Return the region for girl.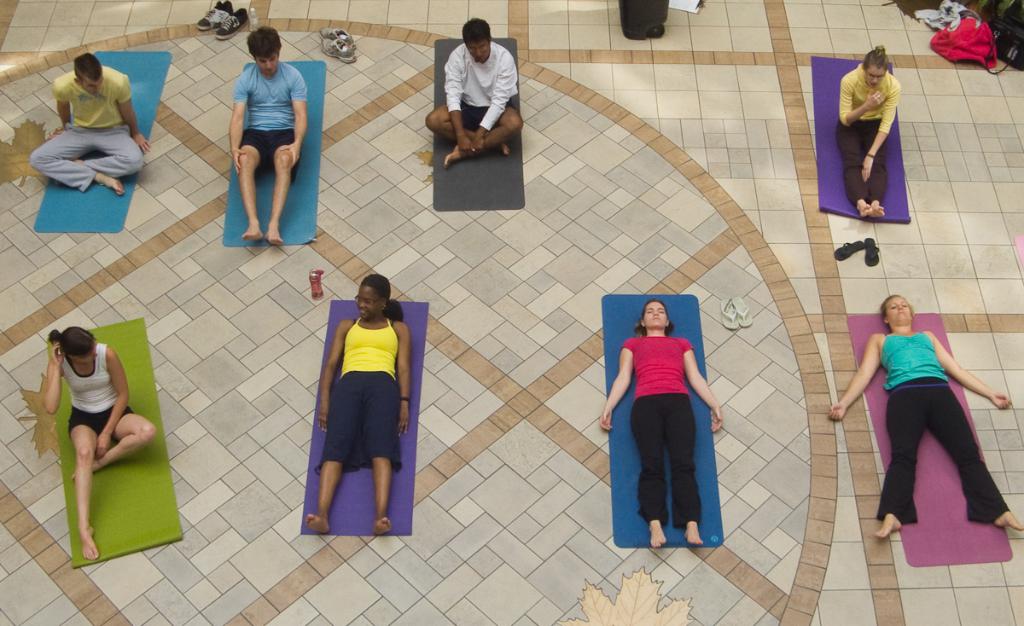
<region>833, 44, 902, 217</region>.
